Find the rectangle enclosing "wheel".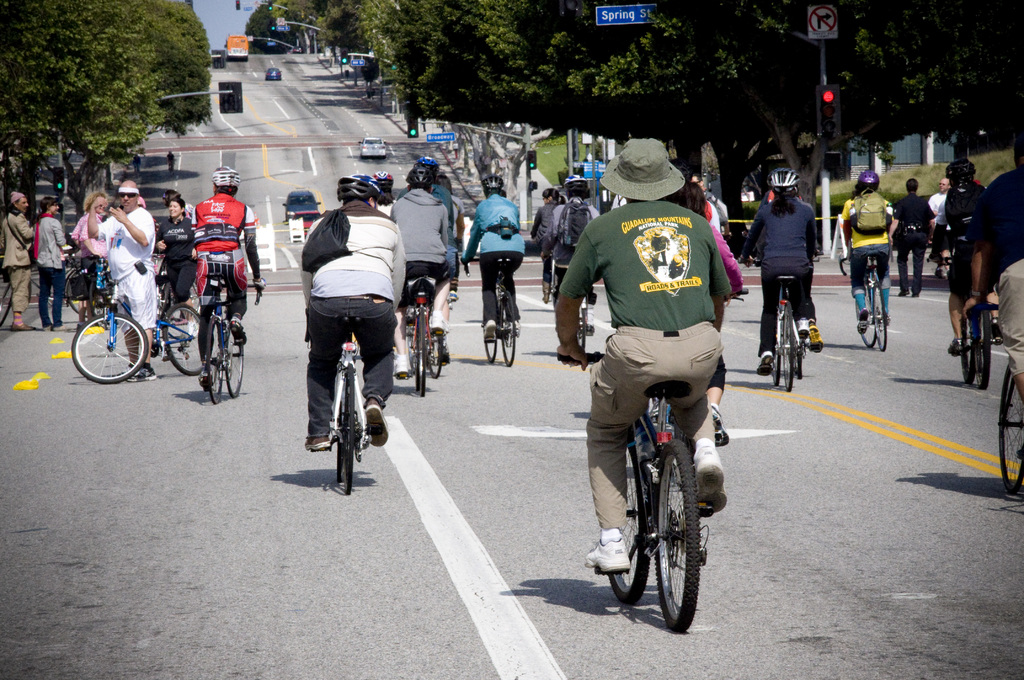
x1=959 y1=320 x2=975 y2=384.
